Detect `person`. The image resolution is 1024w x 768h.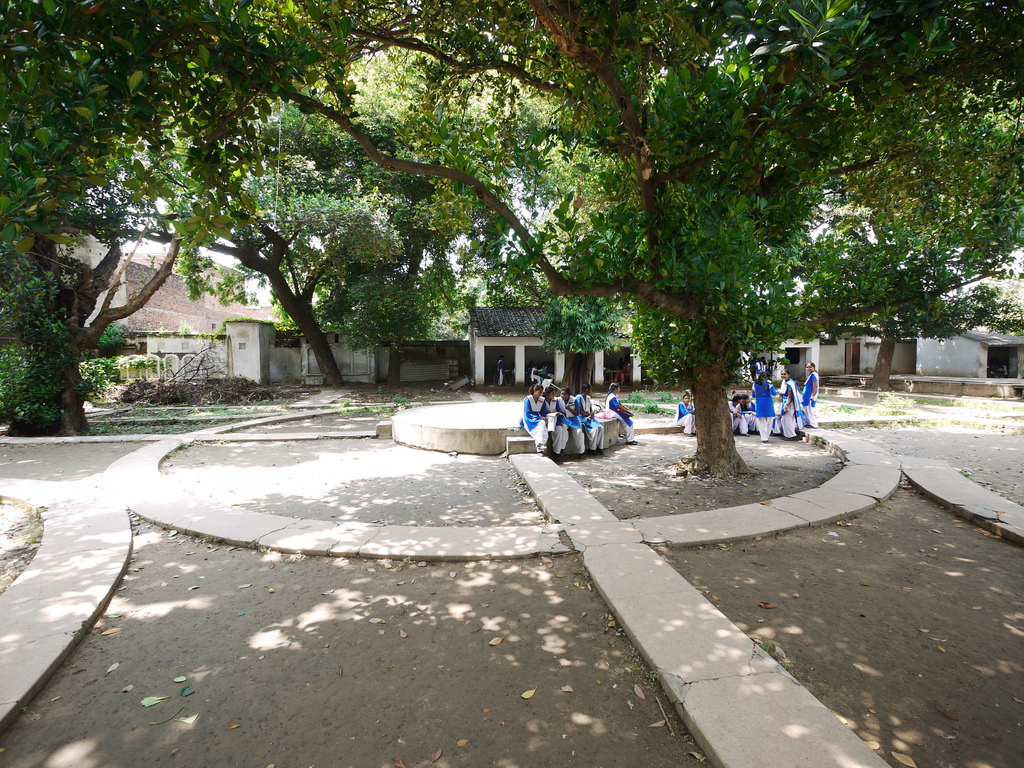
detection(771, 367, 799, 440).
